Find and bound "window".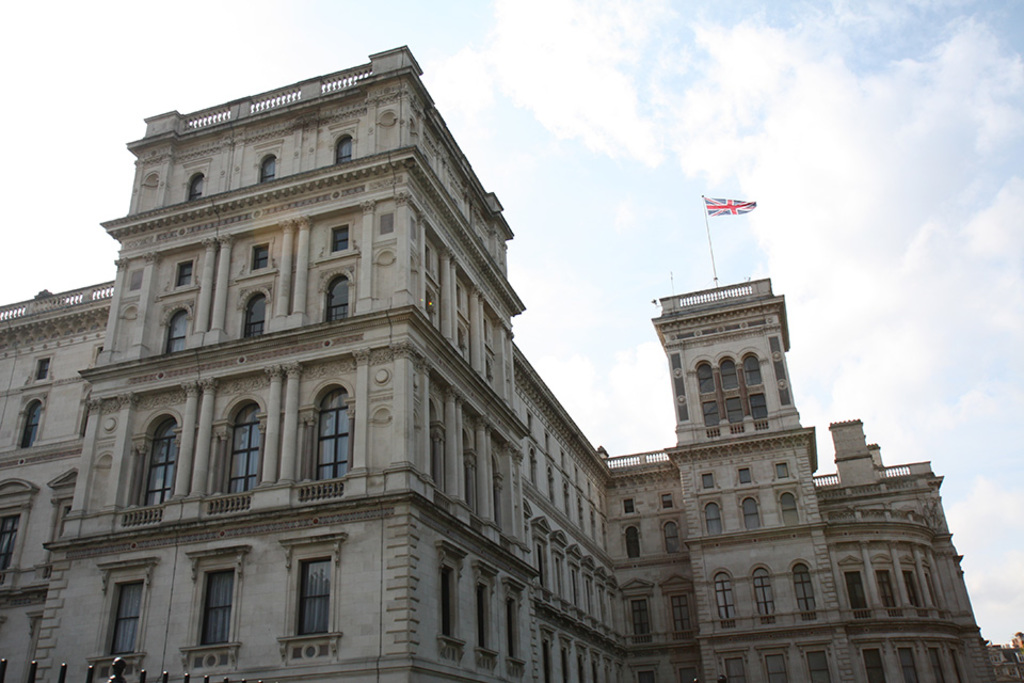
Bound: (315,383,354,476).
